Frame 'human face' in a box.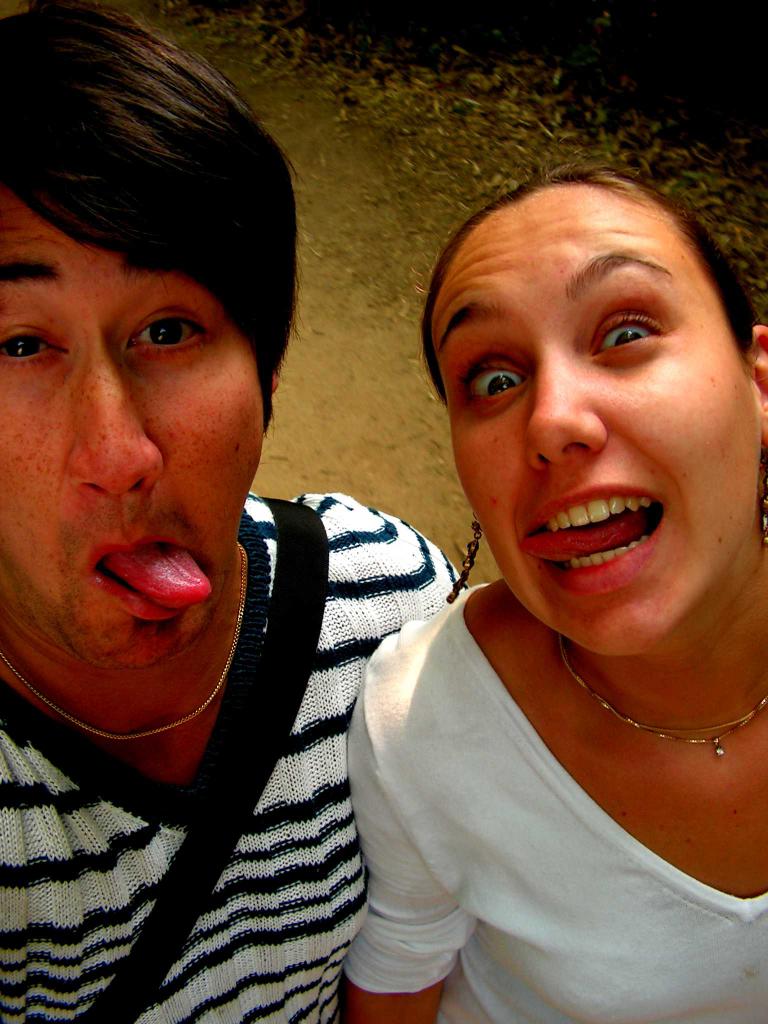
(x1=2, y1=193, x2=262, y2=667).
